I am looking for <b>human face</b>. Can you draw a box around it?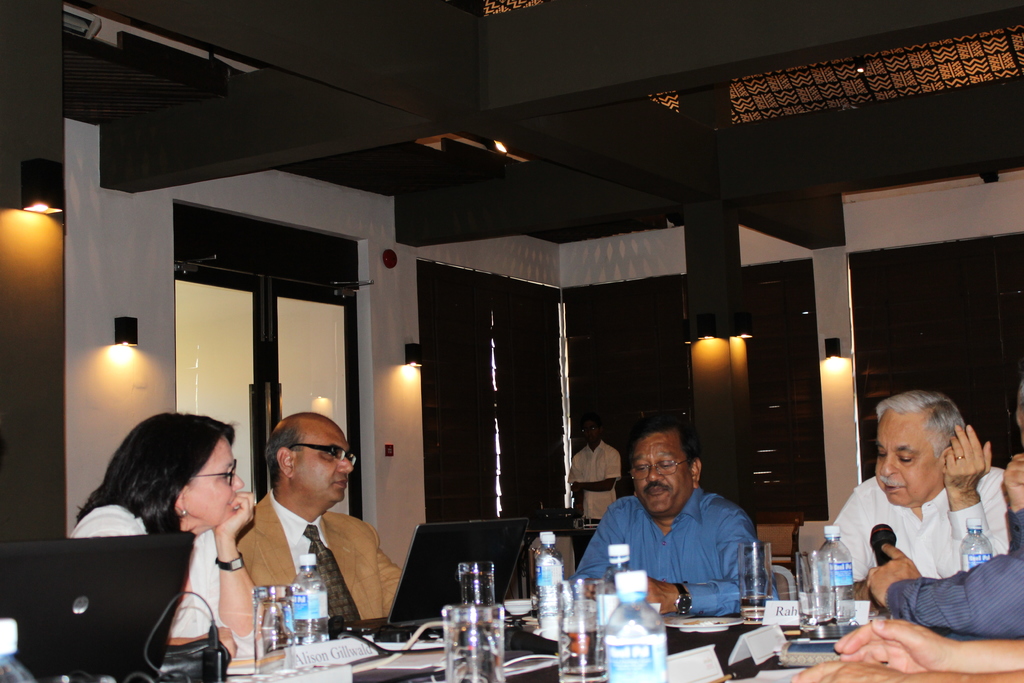
Sure, the bounding box is left=297, top=416, right=351, bottom=507.
